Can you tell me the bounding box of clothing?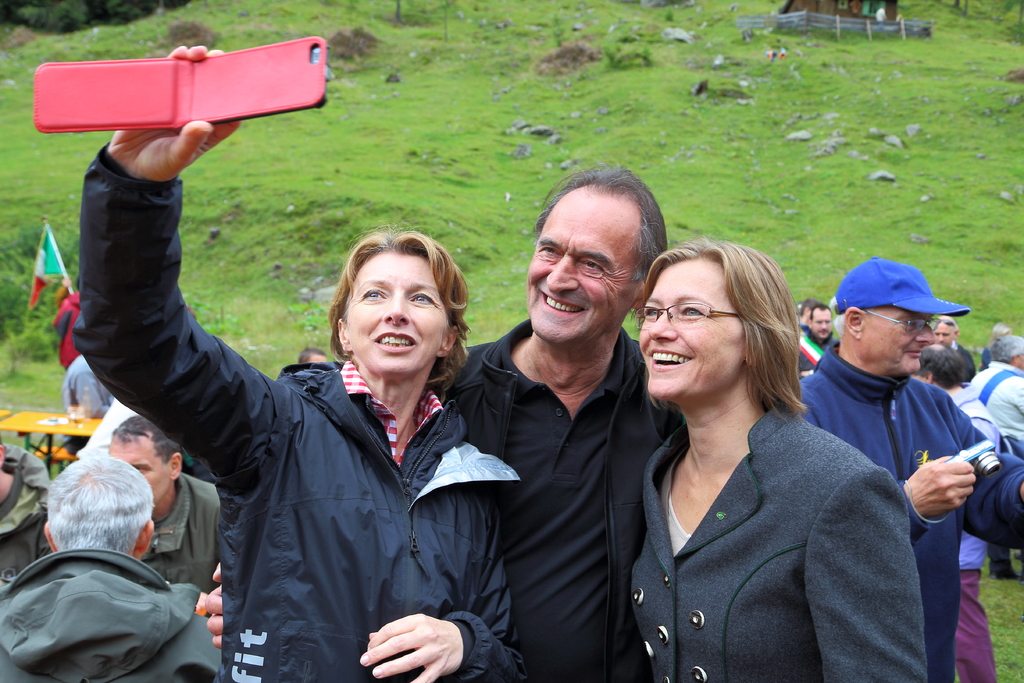
796/312/812/338.
